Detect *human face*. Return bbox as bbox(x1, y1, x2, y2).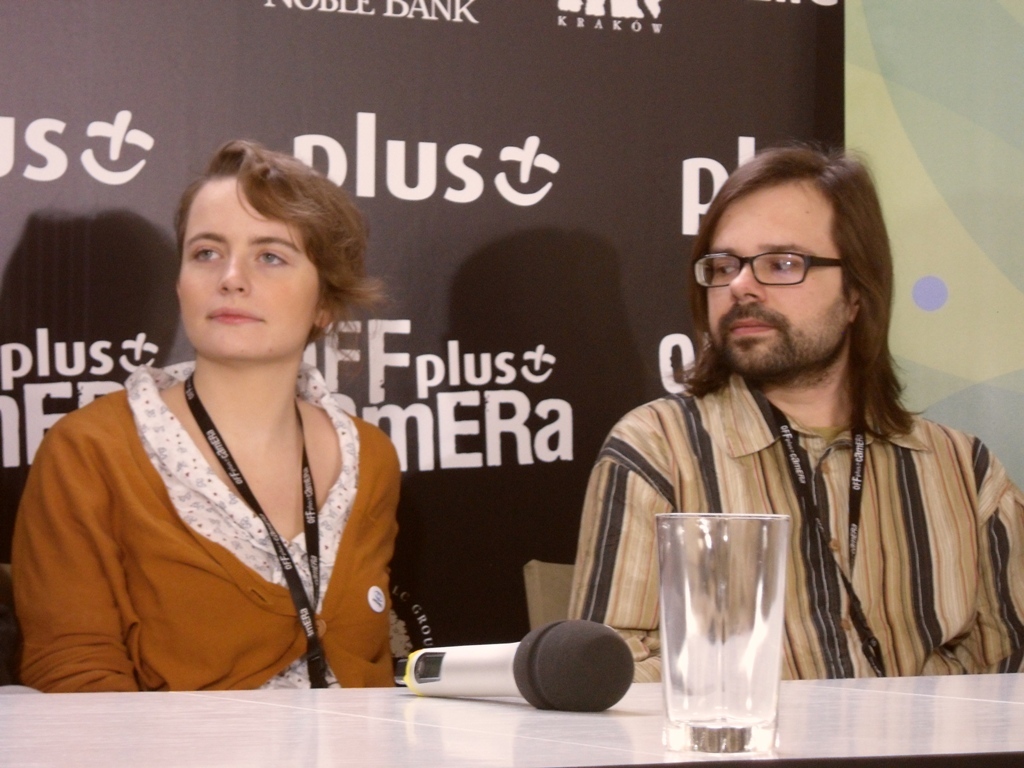
bbox(180, 179, 318, 365).
